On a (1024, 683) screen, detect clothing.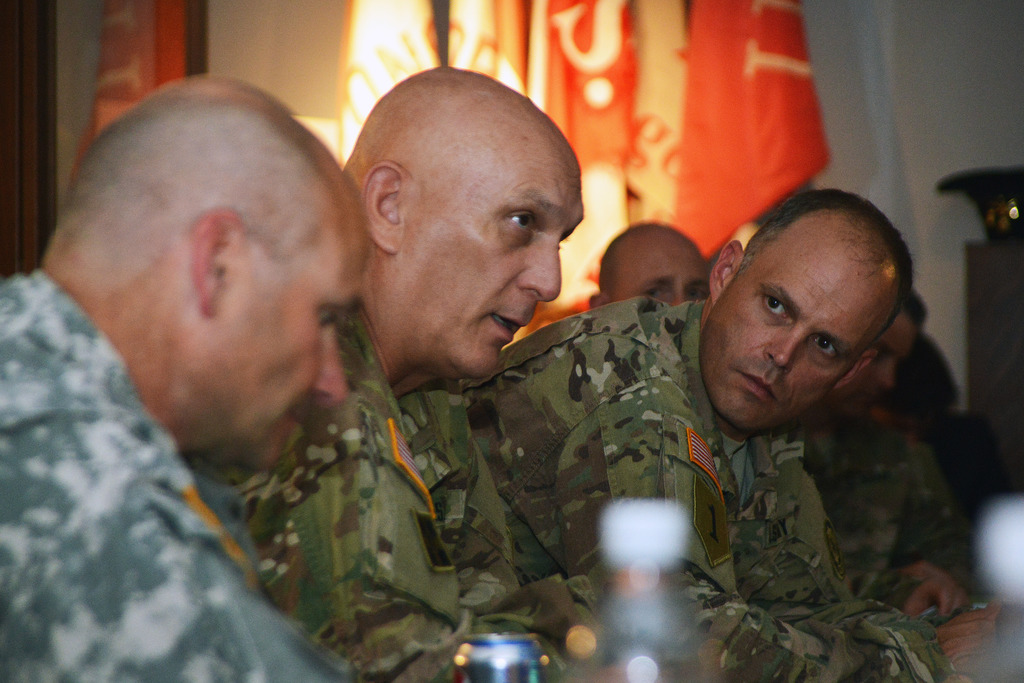
(797,428,954,606).
